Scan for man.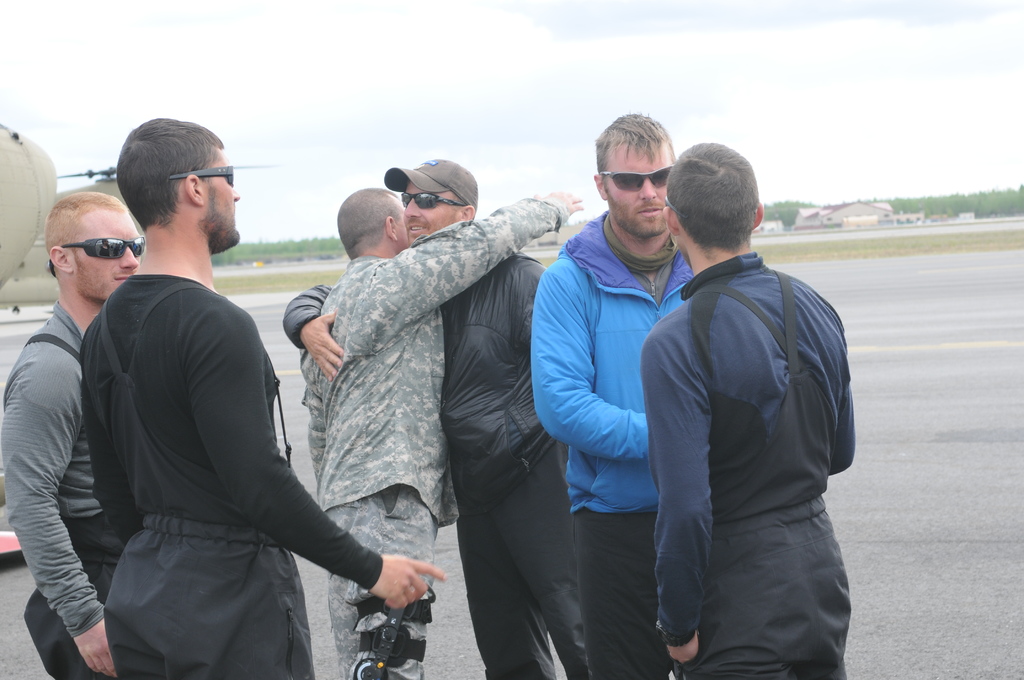
Scan result: 300:188:594:672.
